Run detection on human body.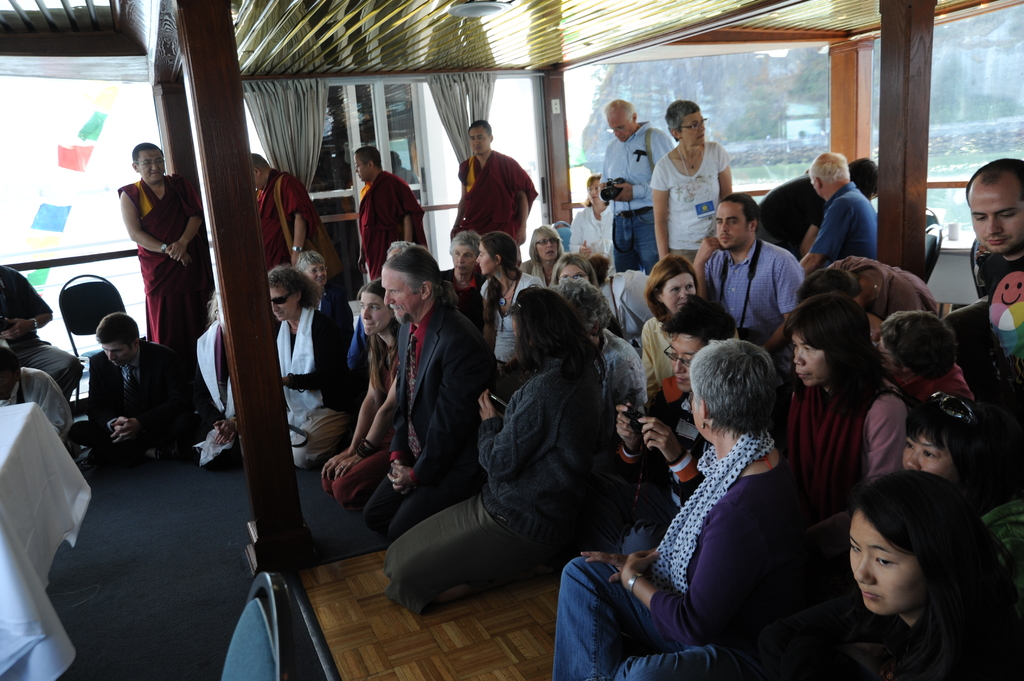
Result: rect(115, 135, 196, 378).
